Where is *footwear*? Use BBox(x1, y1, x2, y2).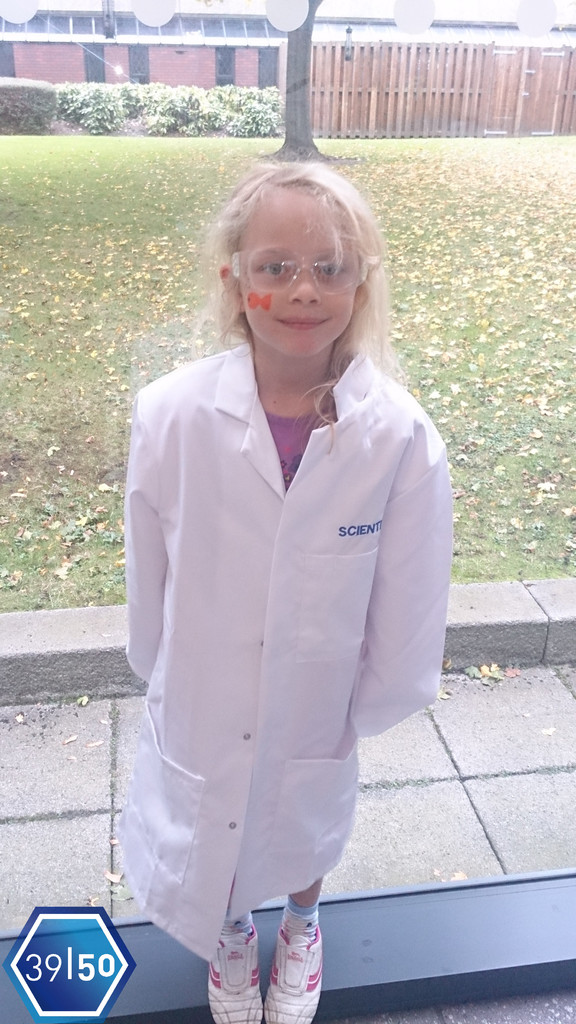
BBox(239, 907, 323, 1019).
